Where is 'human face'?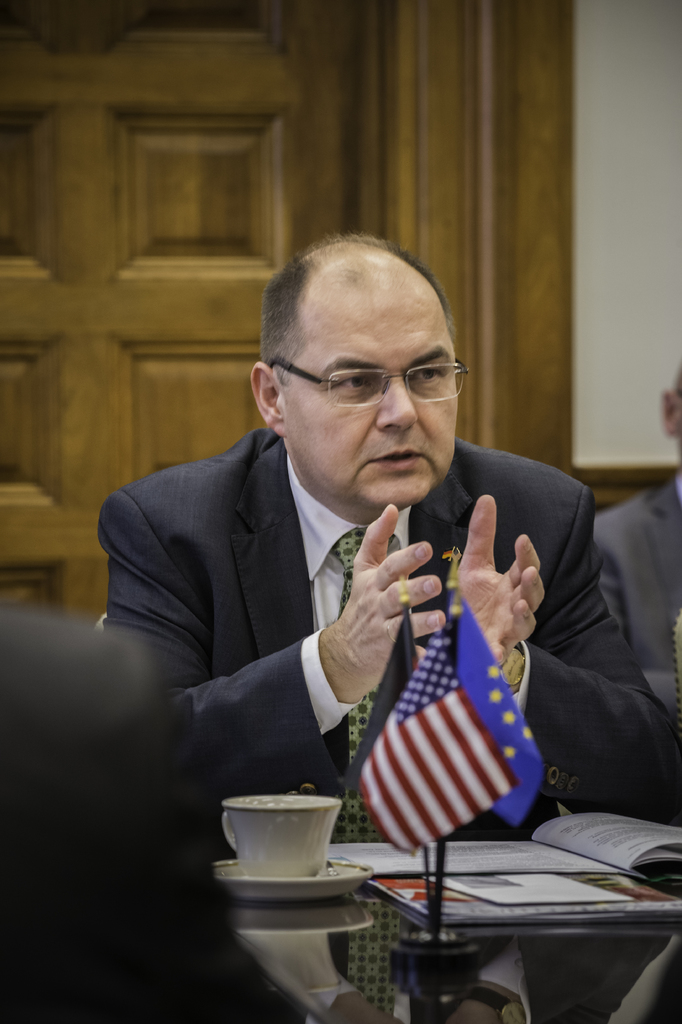
box(281, 263, 460, 511).
